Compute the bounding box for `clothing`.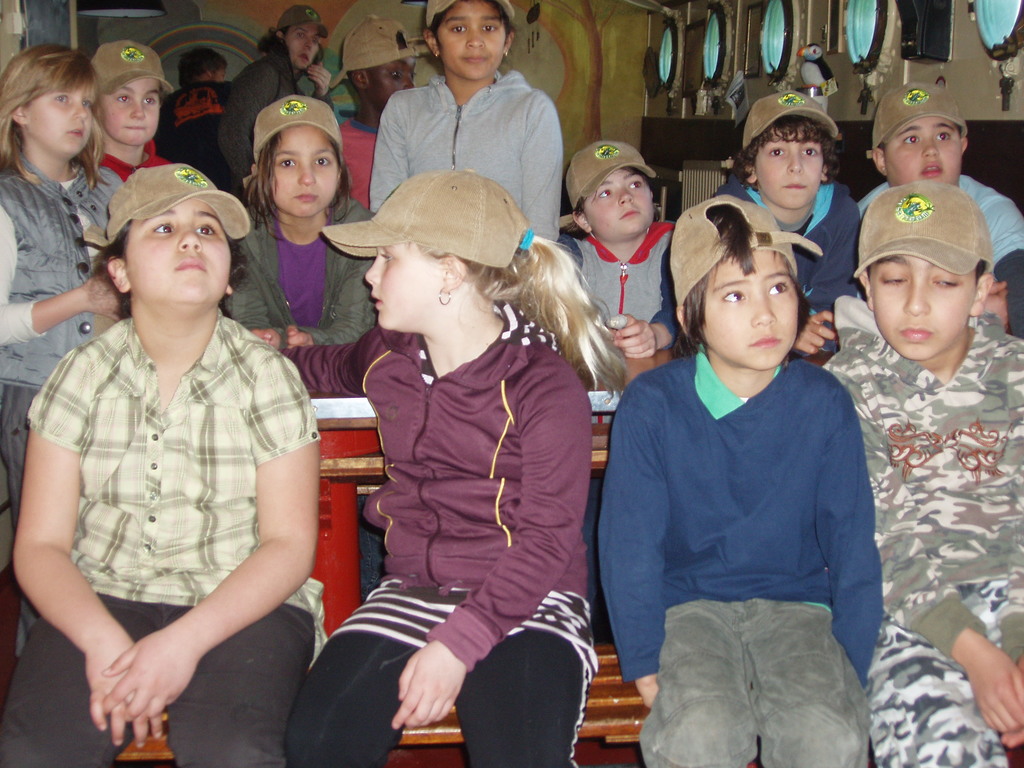
select_region(593, 339, 900, 767).
